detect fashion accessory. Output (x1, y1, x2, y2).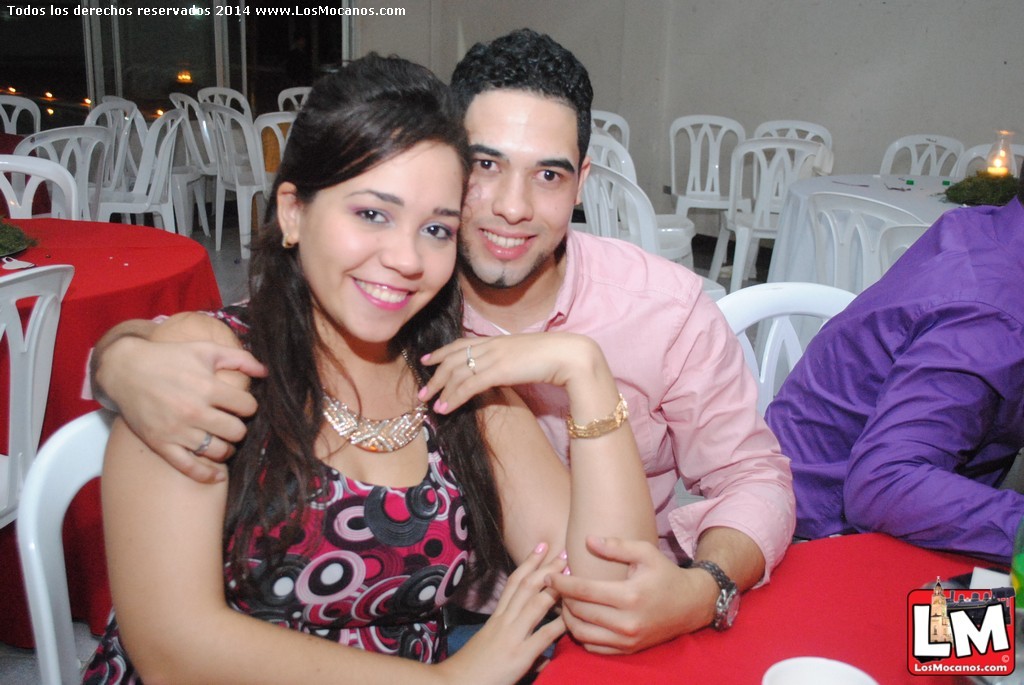
(557, 393, 637, 449).
